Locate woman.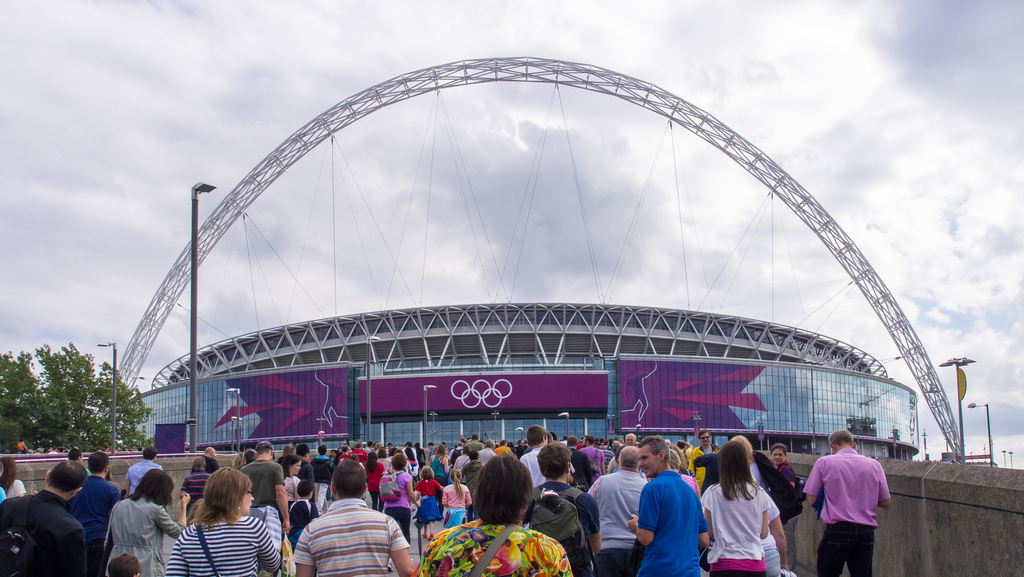
Bounding box: {"left": 359, "top": 449, "right": 387, "bottom": 510}.
